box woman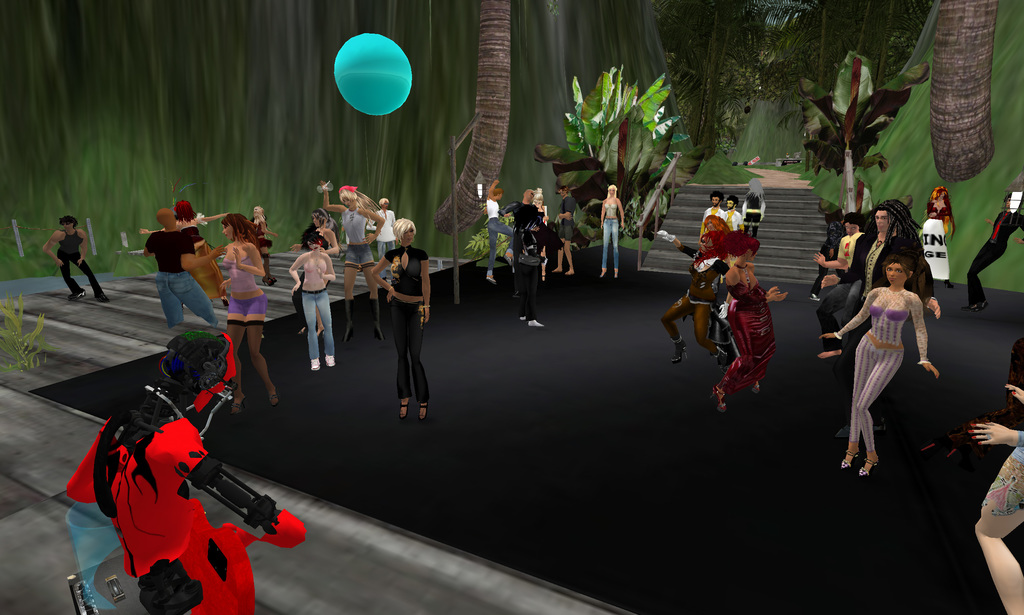
region(289, 207, 340, 342)
